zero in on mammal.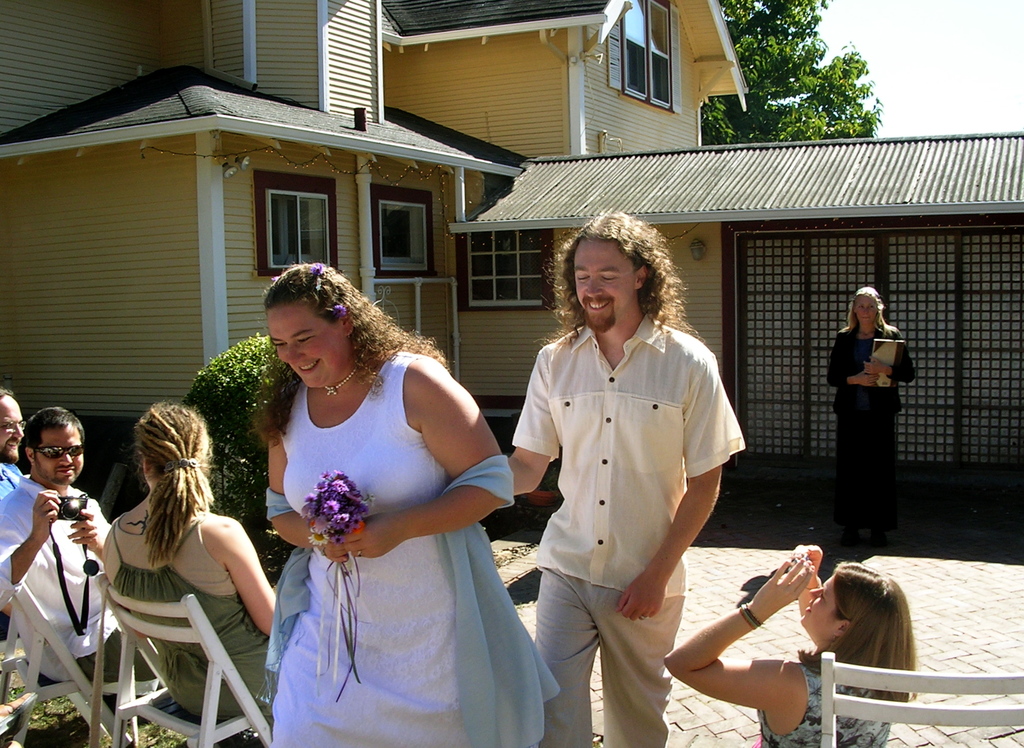
Zeroed in: [x1=506, y1=213, x2=746, y2=747].
